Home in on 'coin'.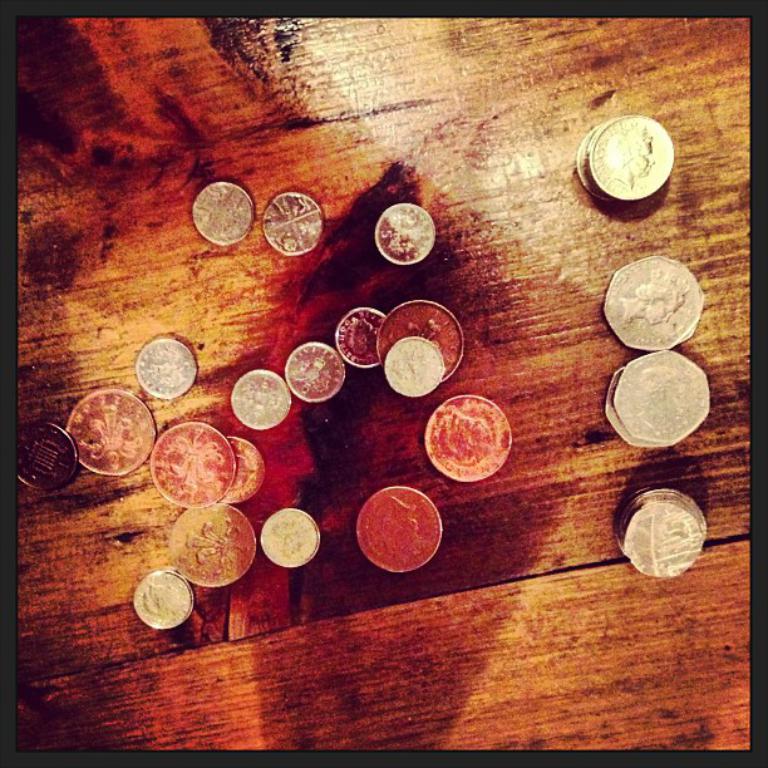
Homed in at (left=600, top=364, right=651, bottom=449).
